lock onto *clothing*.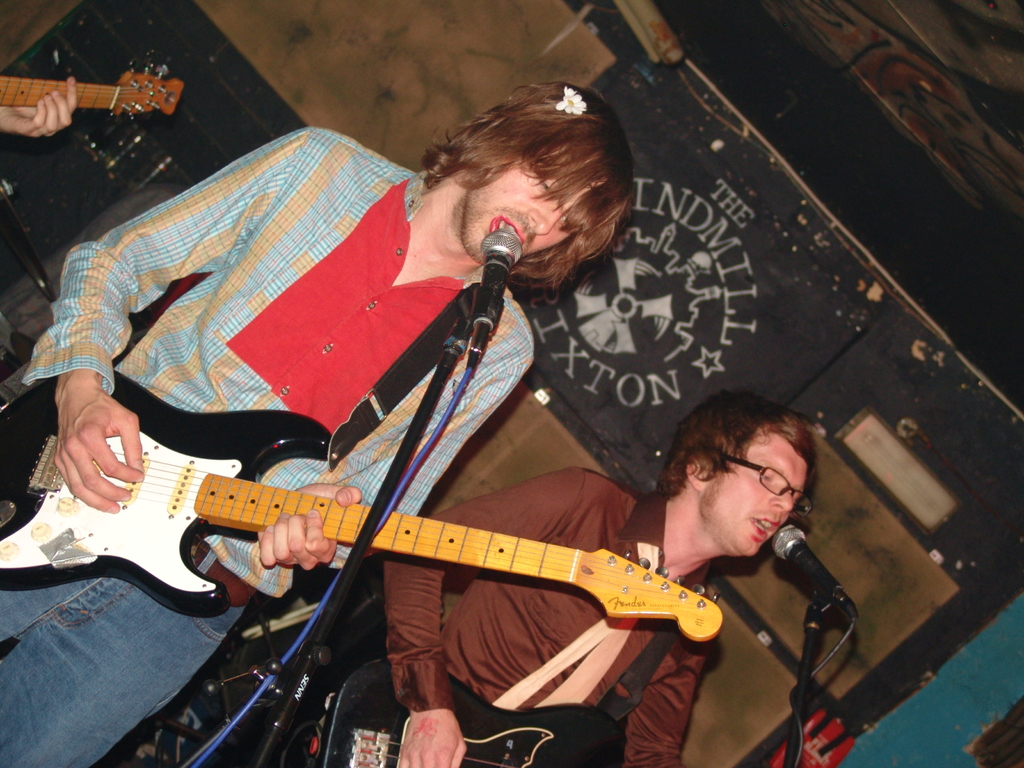
Locked: detection(30, 116, 511, 550).
